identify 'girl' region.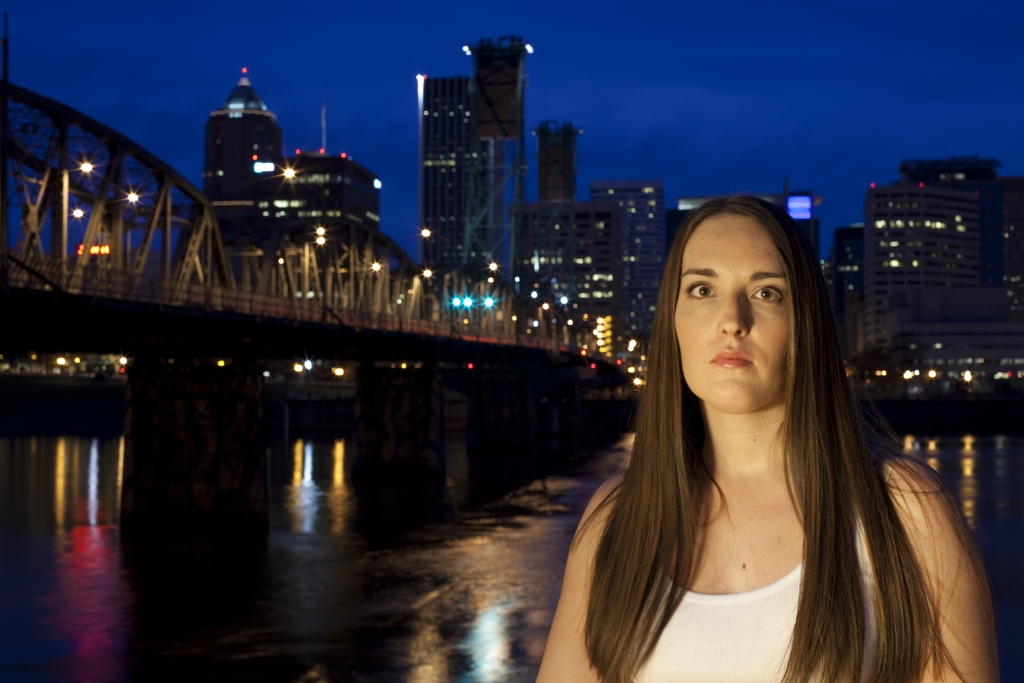
Region: select_region(531, 195, 1002, 682).
